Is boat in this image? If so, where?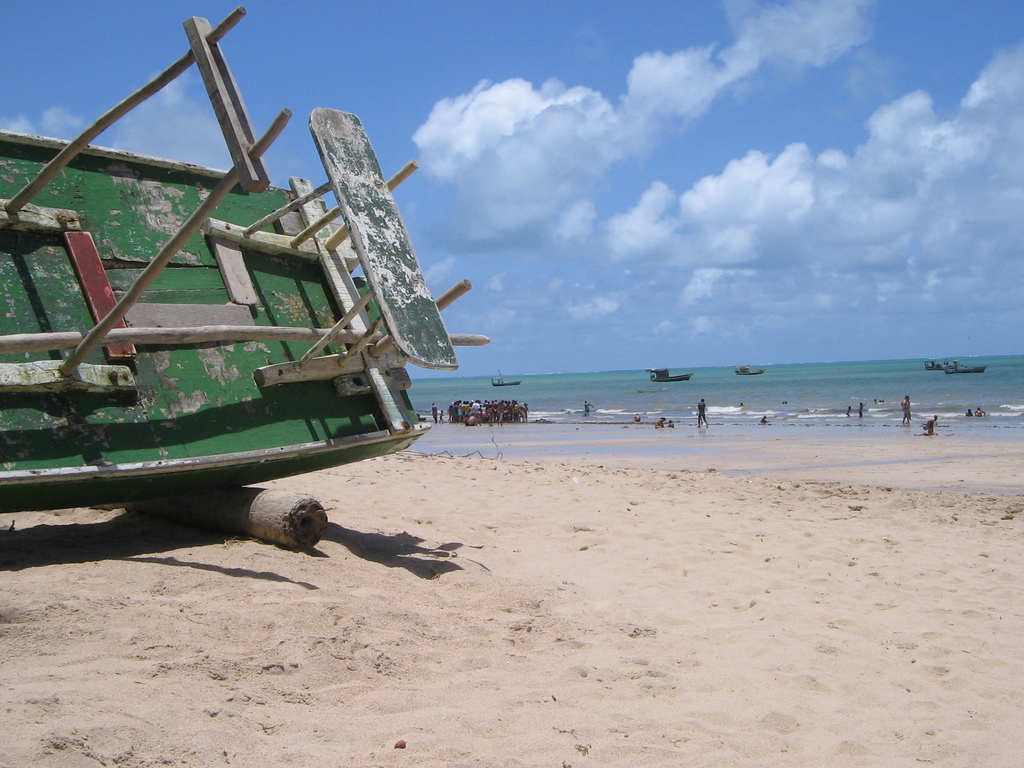
Yes, at <bbox>0, 38, 476, 503</bbox>.
